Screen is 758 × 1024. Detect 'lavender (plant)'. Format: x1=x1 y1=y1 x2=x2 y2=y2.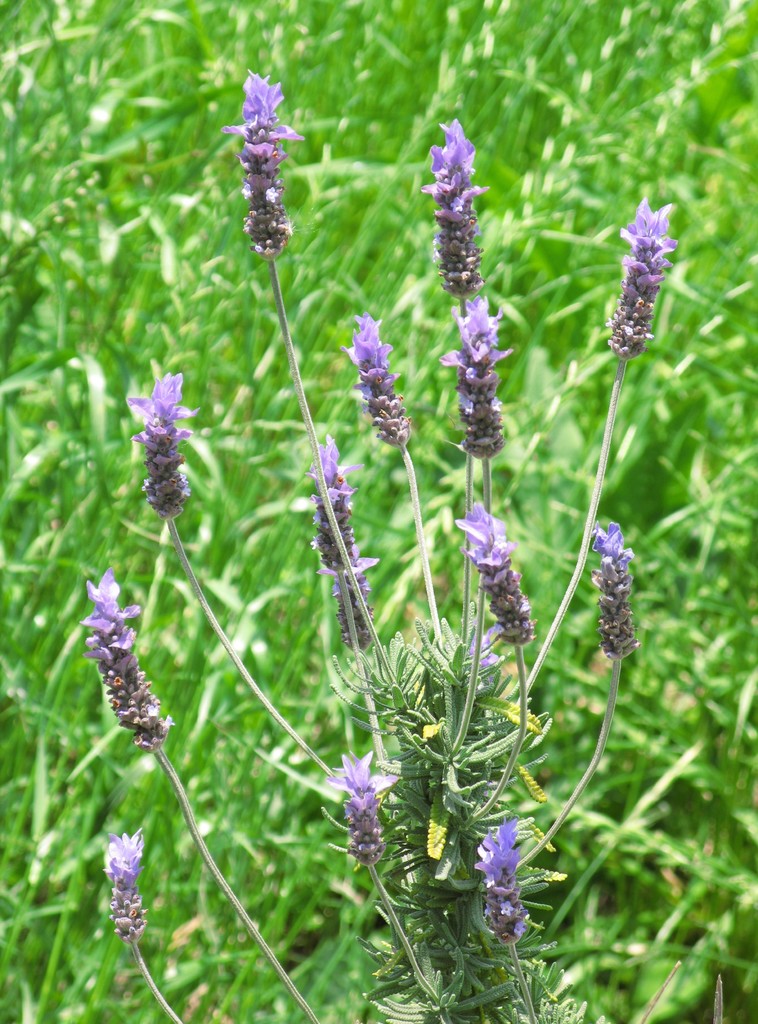
x1=446 y1=514 x2=541 y2=767.
